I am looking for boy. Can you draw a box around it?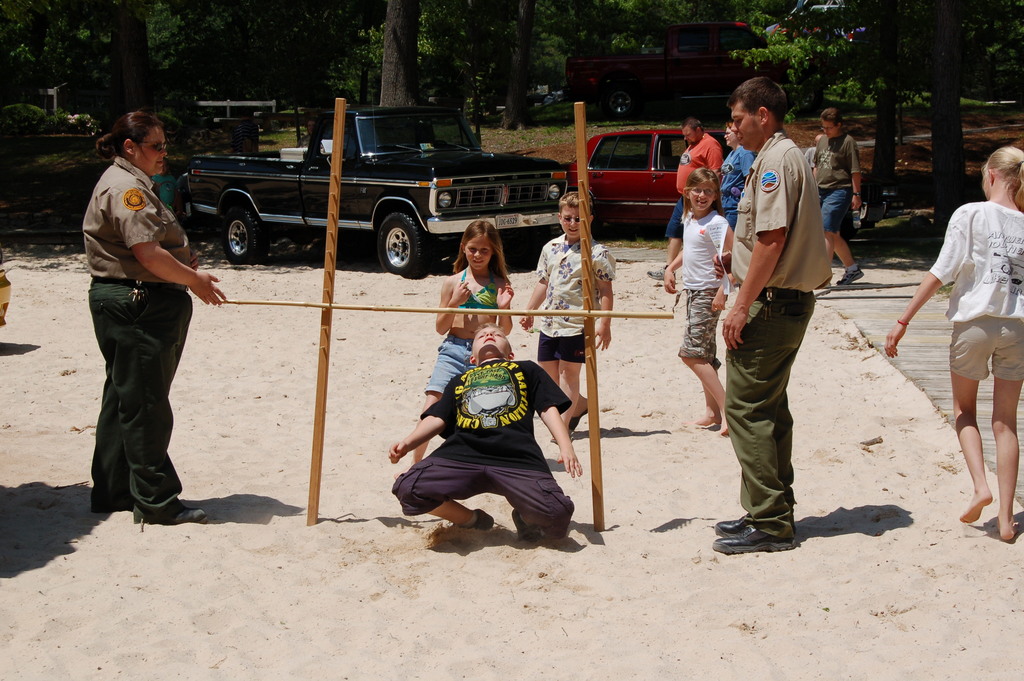
Sure, the bounding box is (383, 318, 594, 549).
